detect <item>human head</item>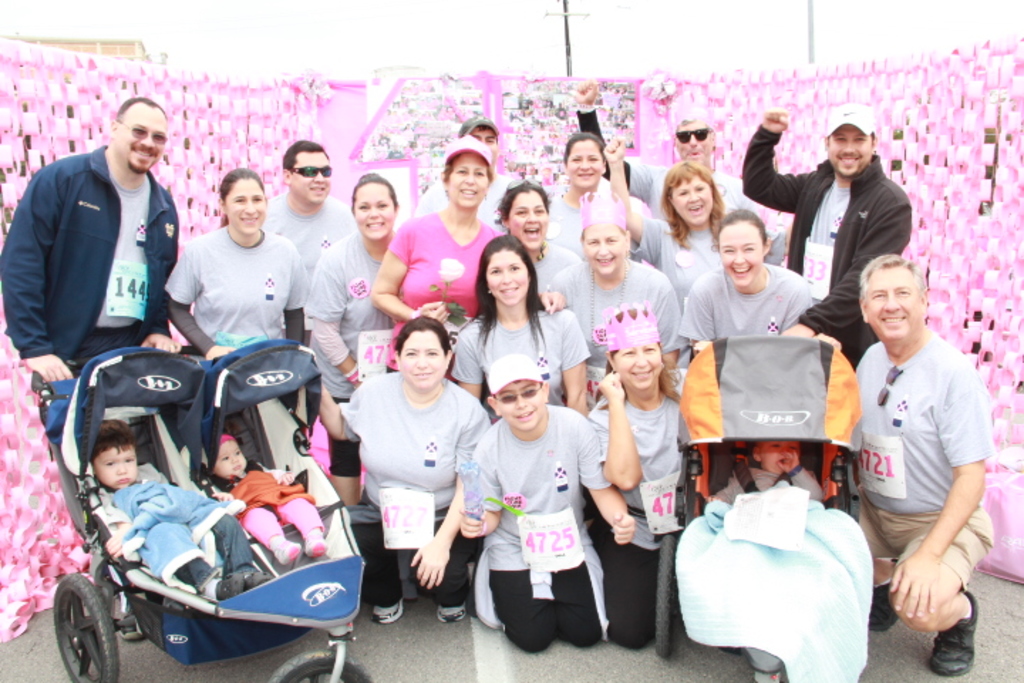
select_region(384, 310, 451, 393)
